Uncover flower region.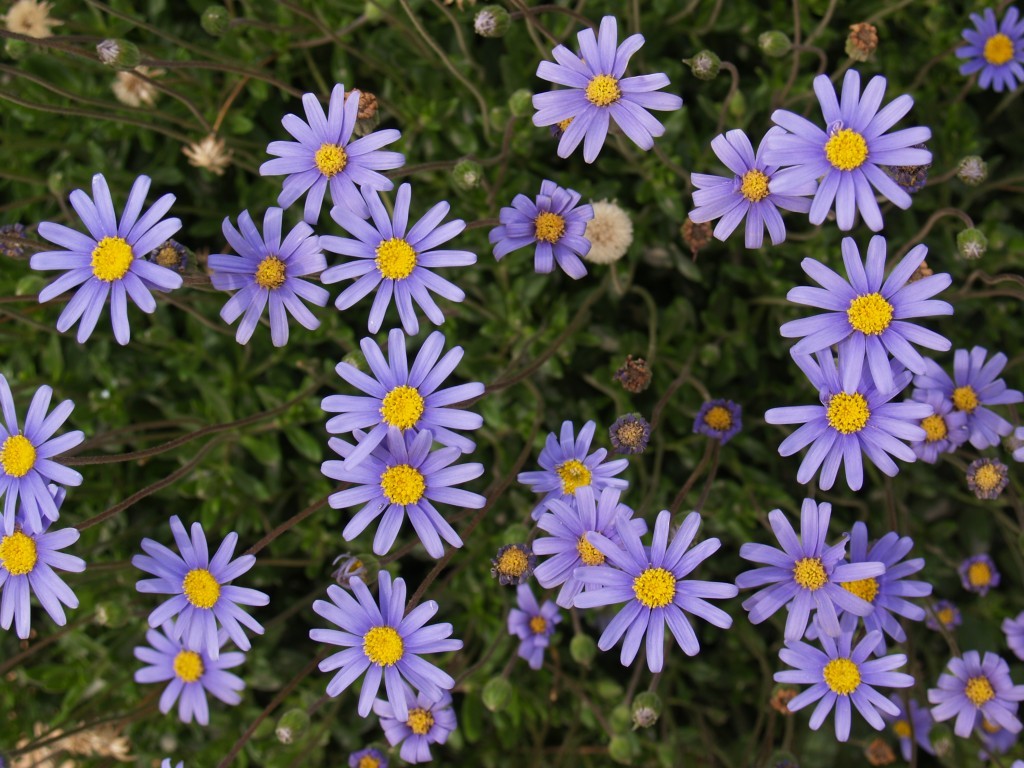
Uncovered: box(756, 66, 935, 235).
